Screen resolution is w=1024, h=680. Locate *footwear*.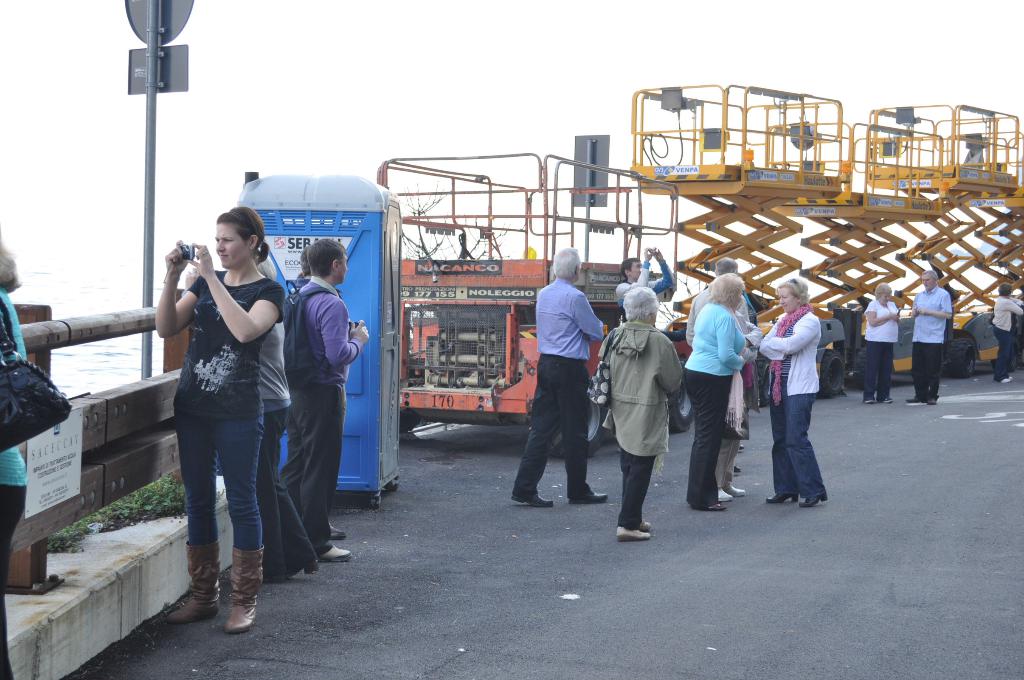
x1=904 y1=392 x2=931 y2=405.
